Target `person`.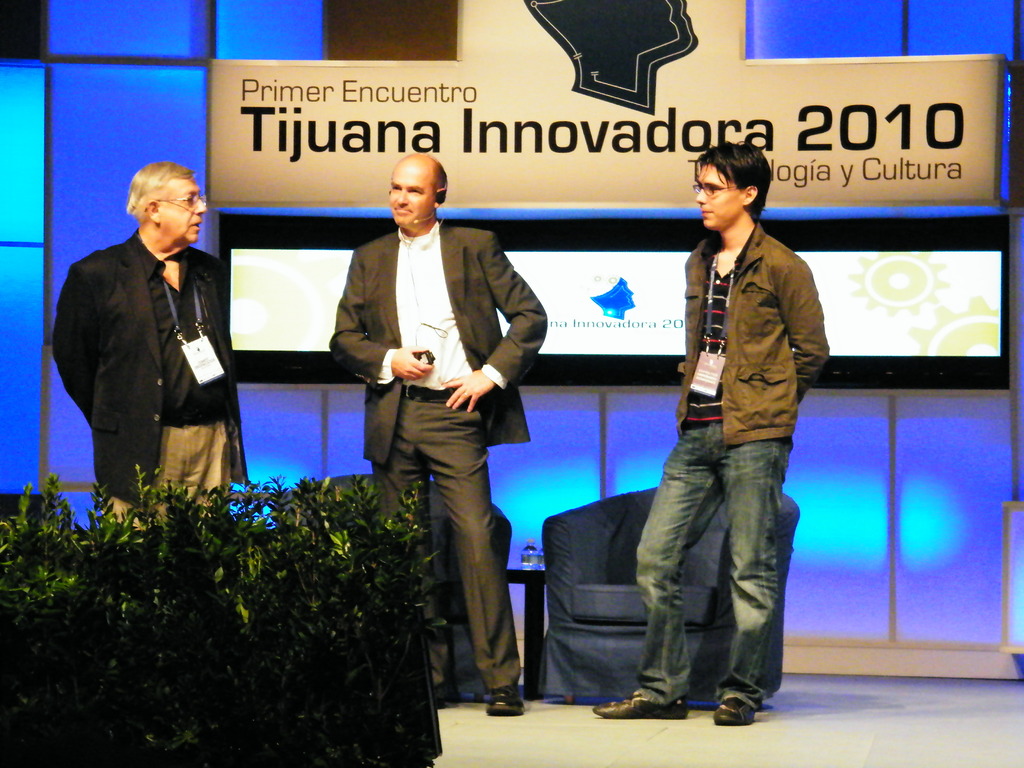
Target region: select_region(330, 148, 546, 715).
